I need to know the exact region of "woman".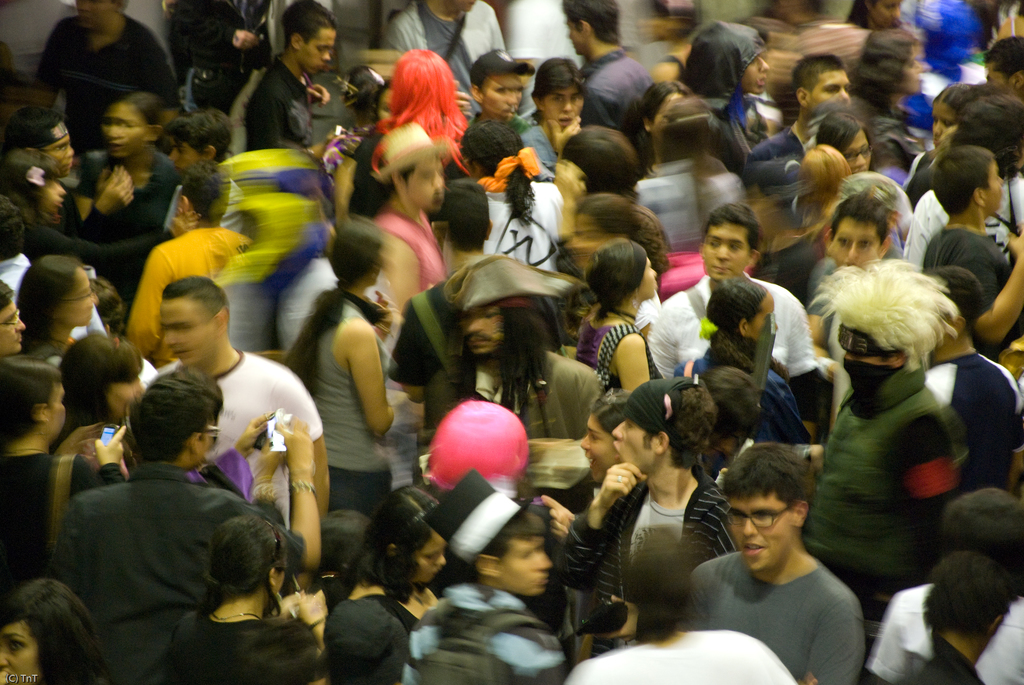
Region: <box>347,486,449,628</box>.
